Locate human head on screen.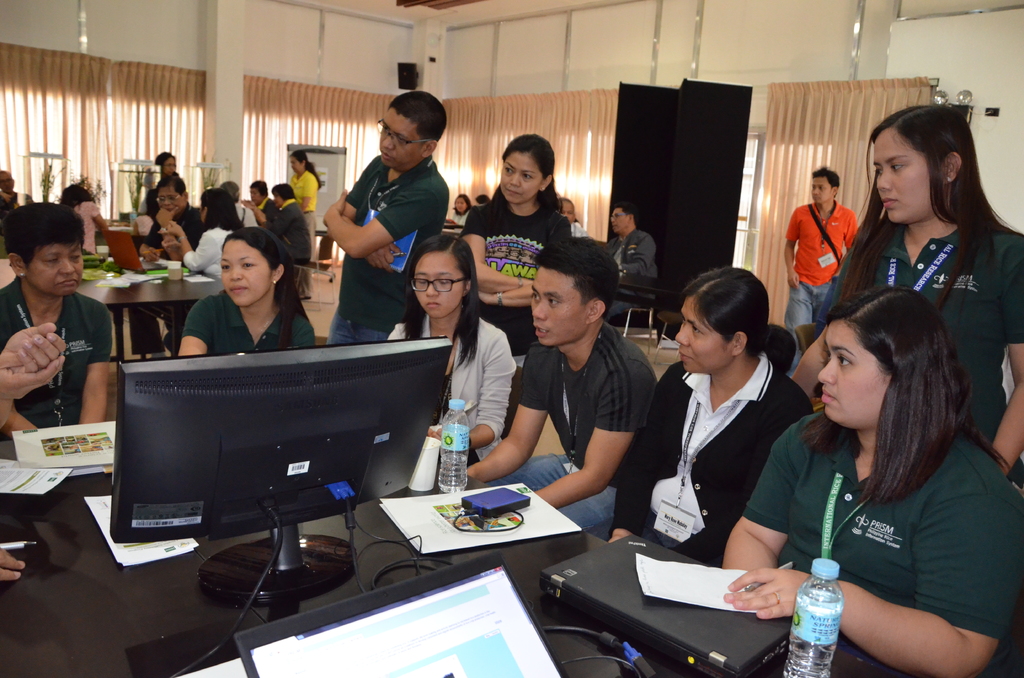
On screen at 247 177 268 208.
